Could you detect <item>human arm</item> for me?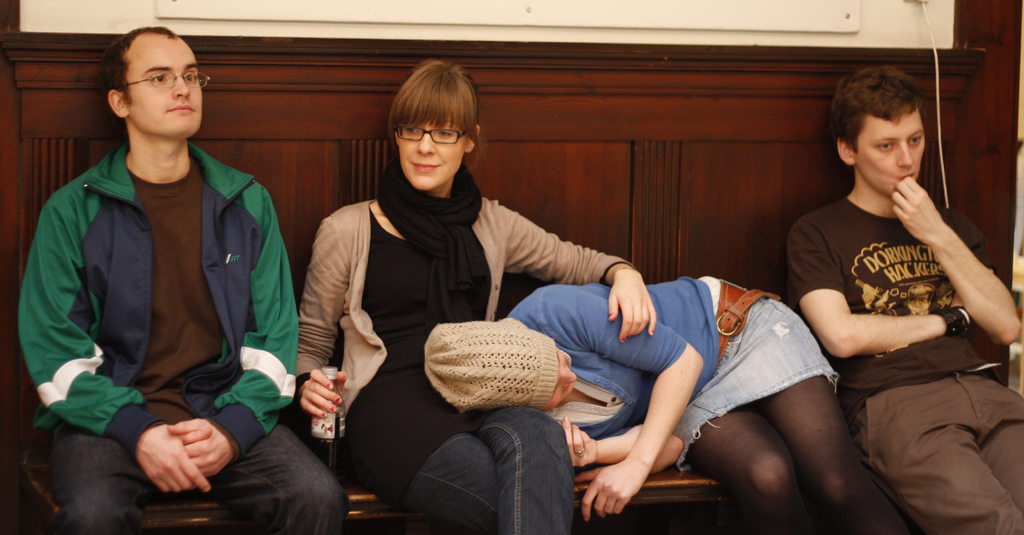
Detection result: <bbox>168, 183, 303, 482</bbox>.
